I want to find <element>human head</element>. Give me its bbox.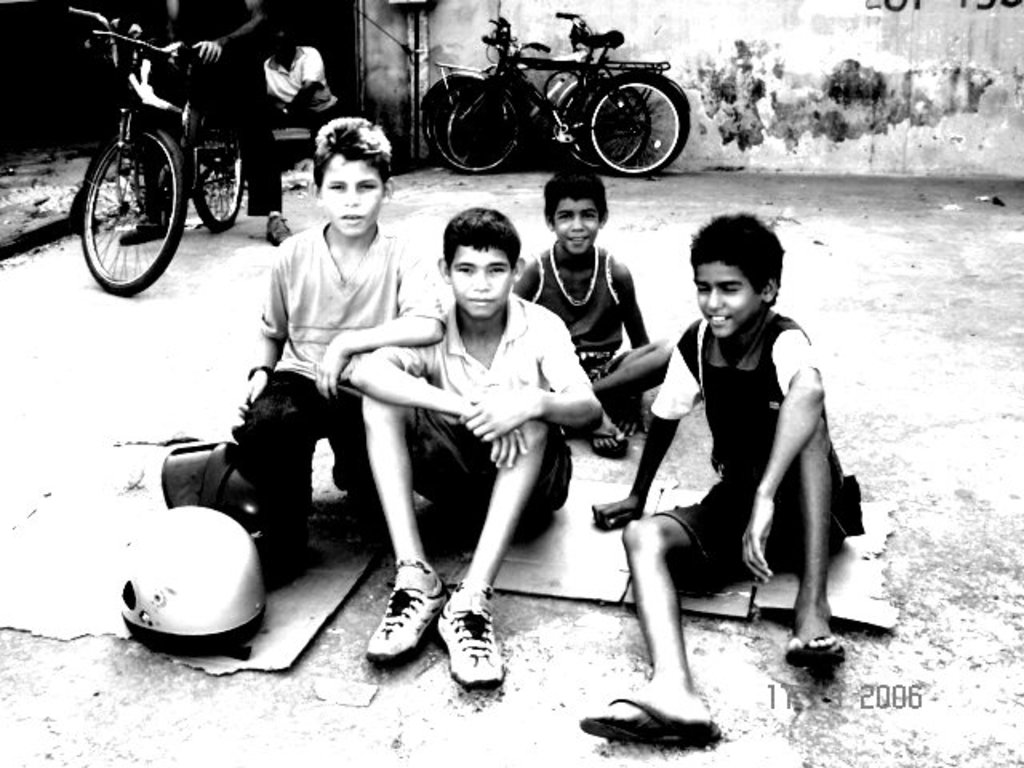
<box>688,208,784,338</box>.
